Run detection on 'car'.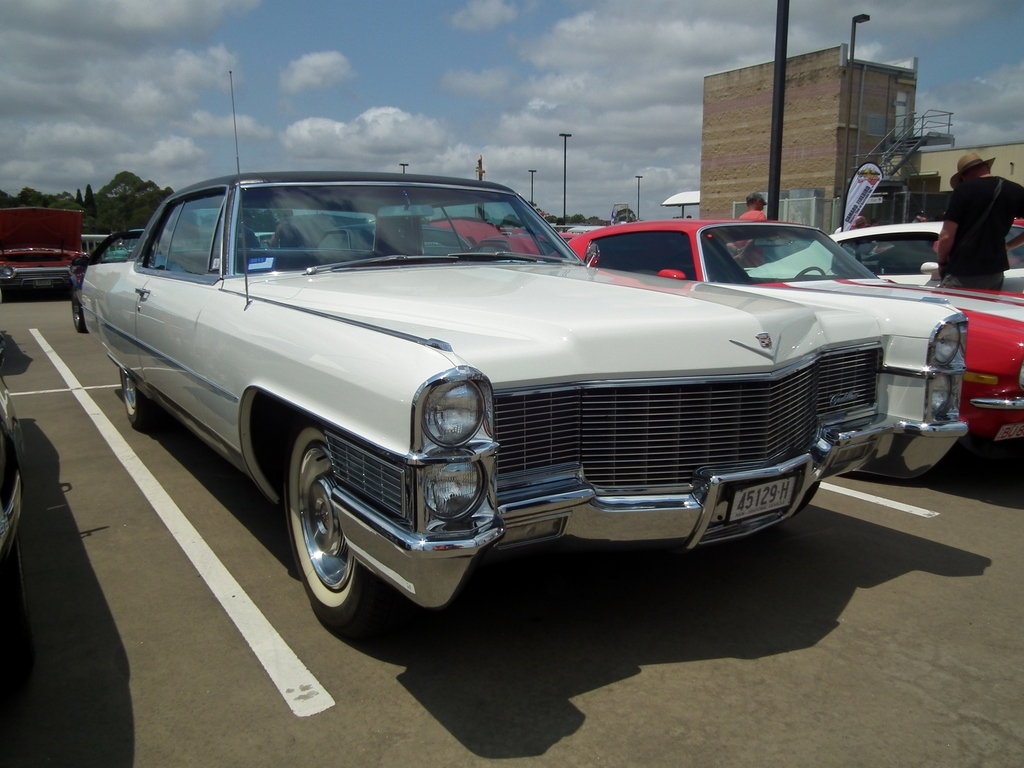
Result: bbox=(740, 167, 1023, 300).
